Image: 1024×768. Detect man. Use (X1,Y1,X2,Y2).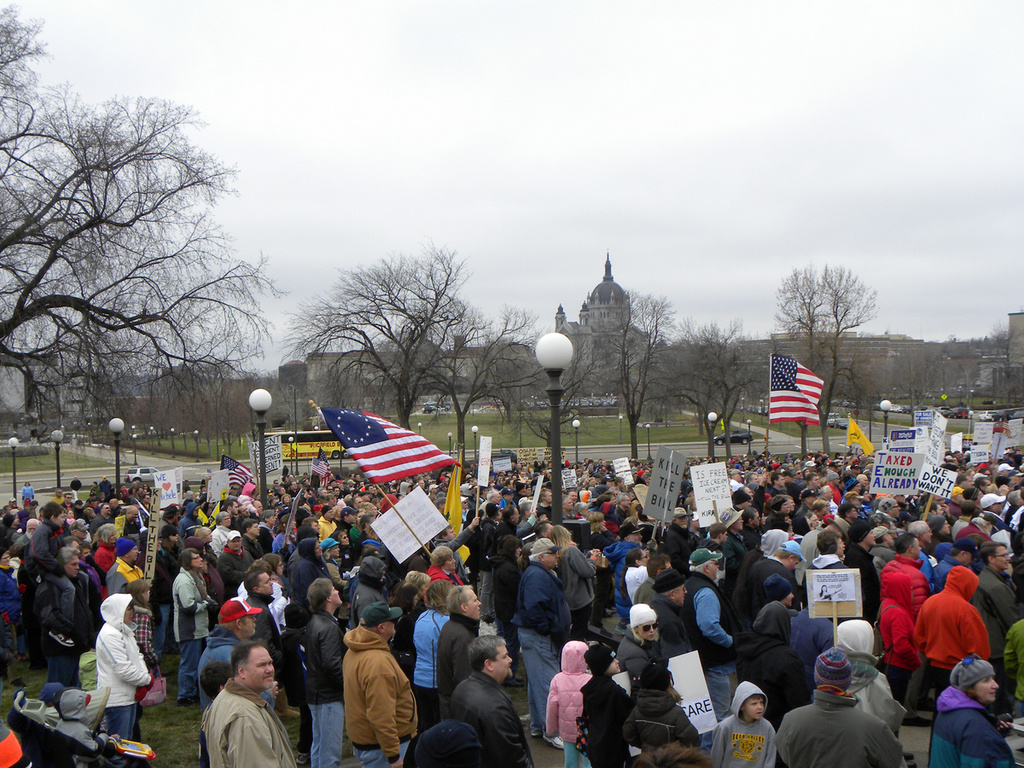
(213,530,253,603).
